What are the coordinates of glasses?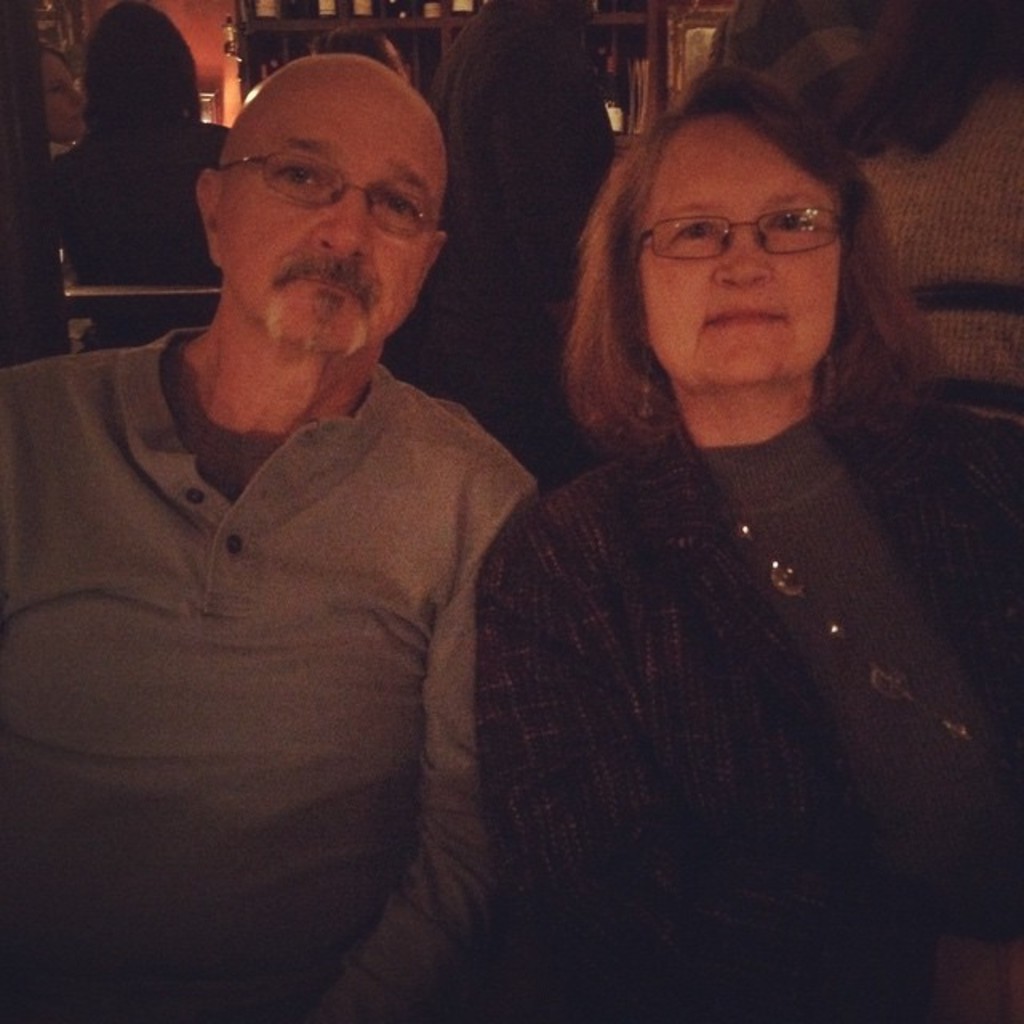
221/157/440/243.
